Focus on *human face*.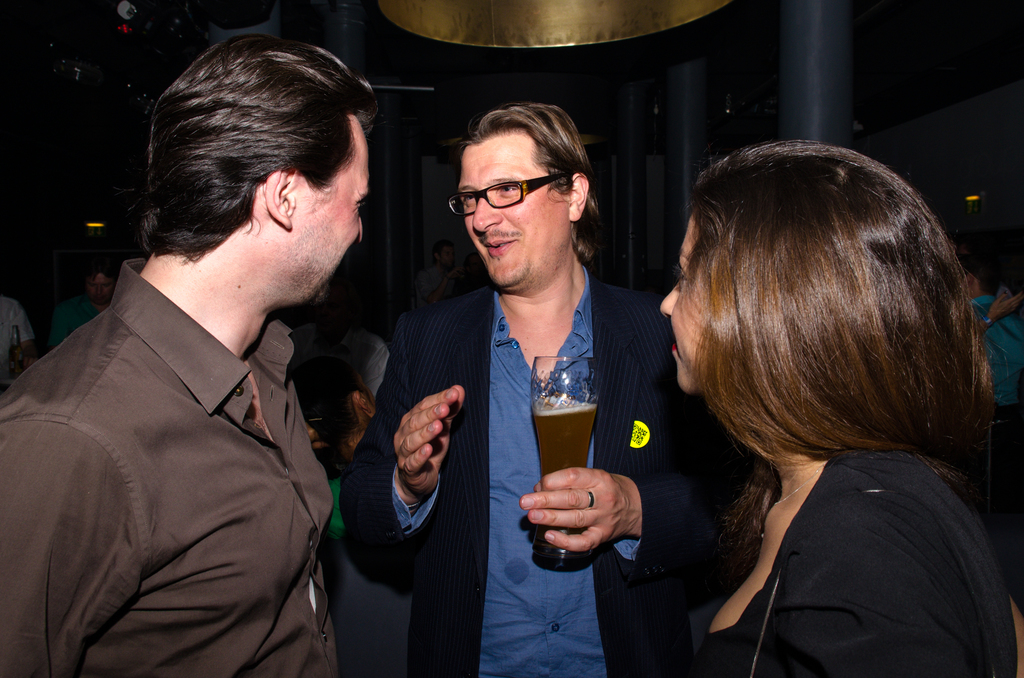
Focused at 460 139 561 285.
